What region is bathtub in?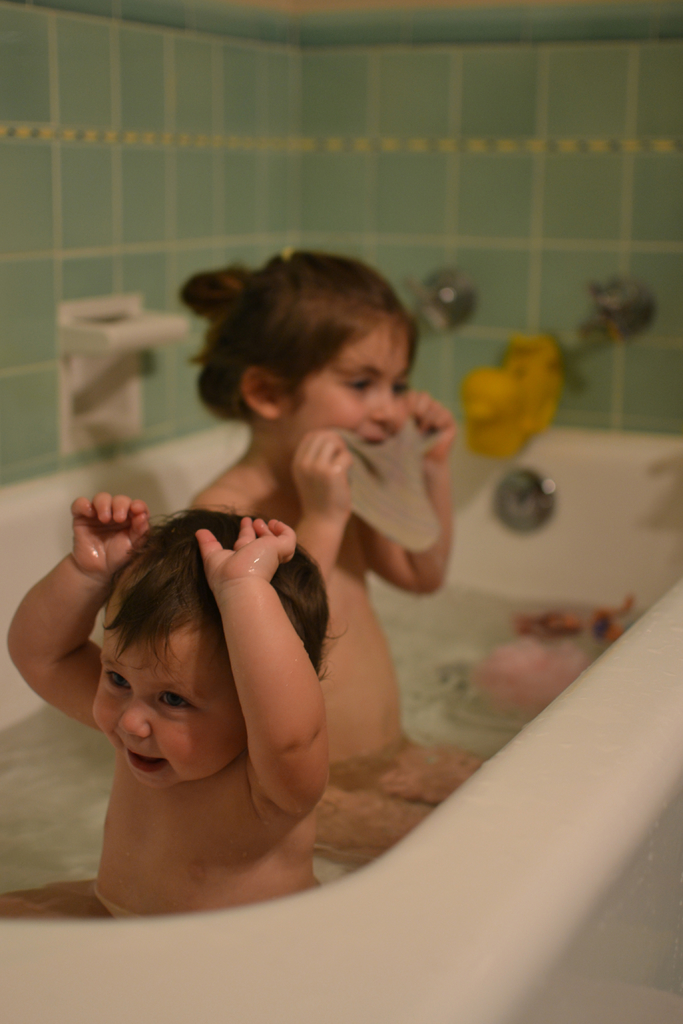
l=0, t=266, r=682, b=1023.
